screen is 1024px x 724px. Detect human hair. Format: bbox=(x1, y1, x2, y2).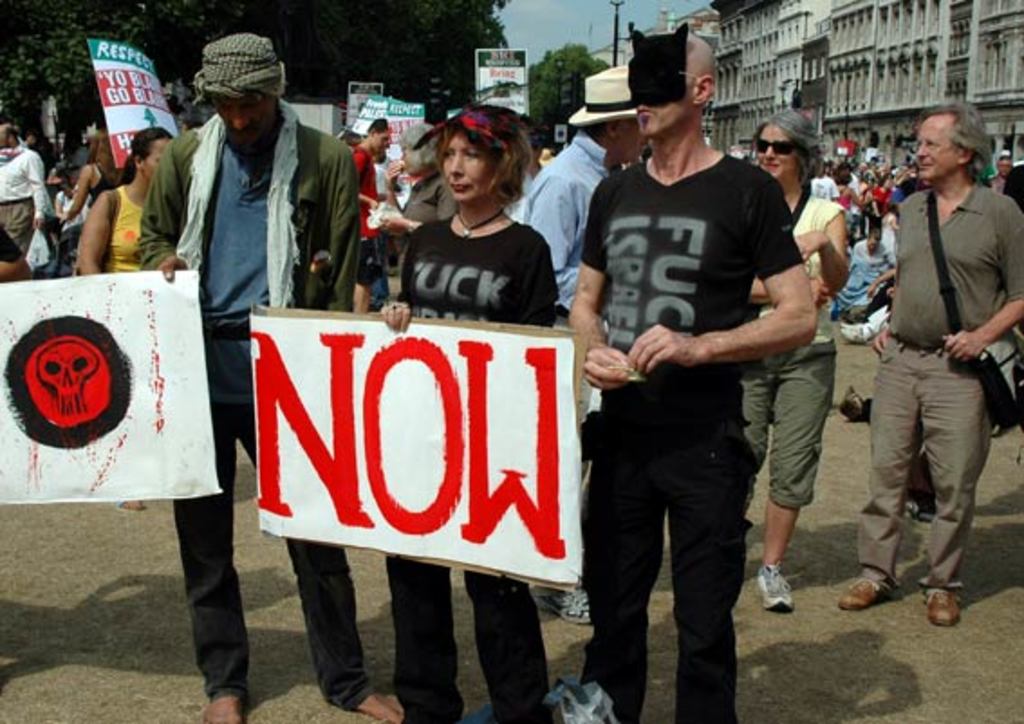
bbox=(123, 126, 173, 184).
